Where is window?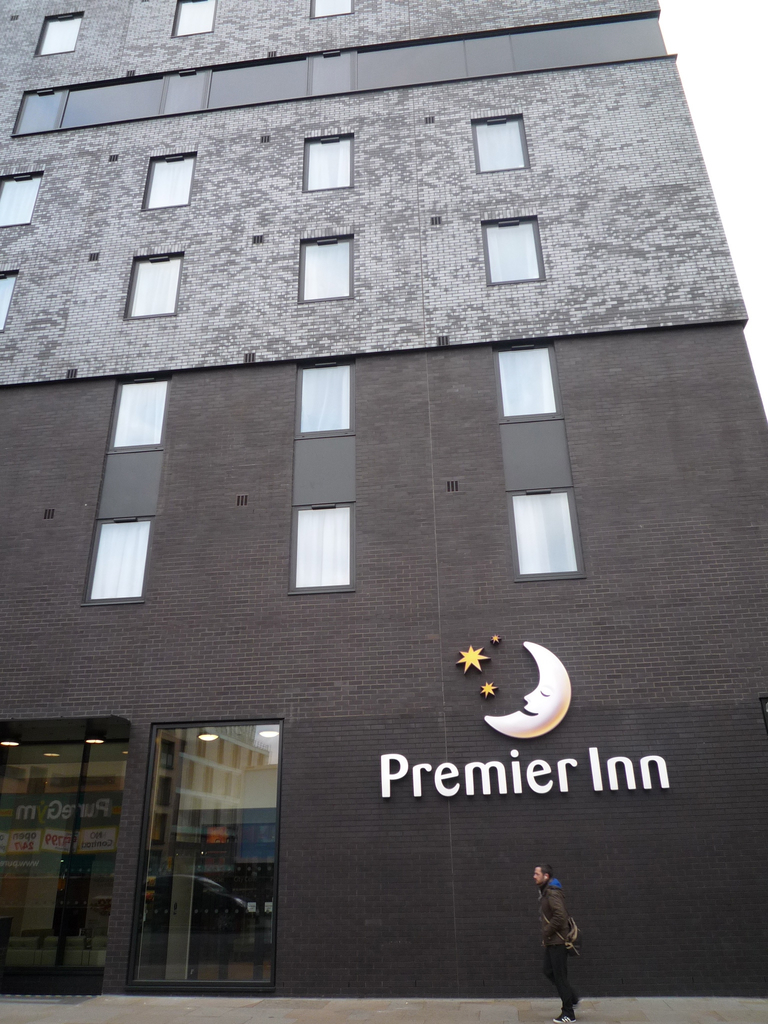
detection(78, 378, 146, 612).
